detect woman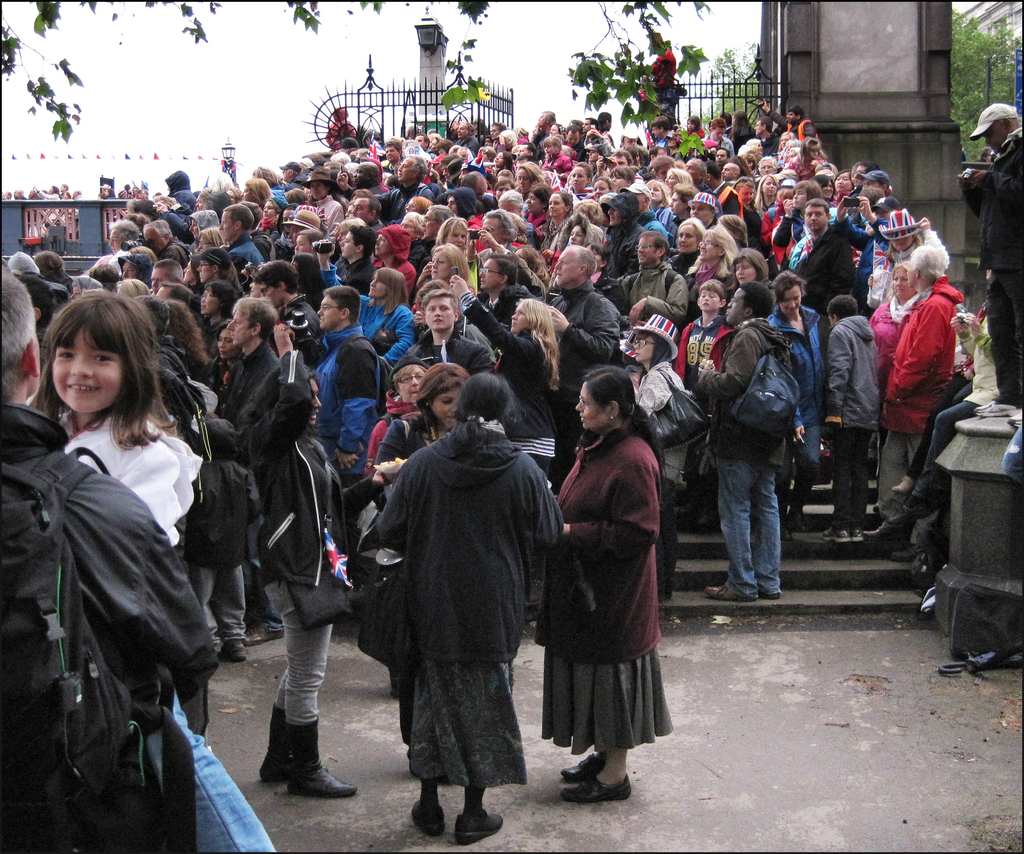
box=[491, 145, 511, 170]
